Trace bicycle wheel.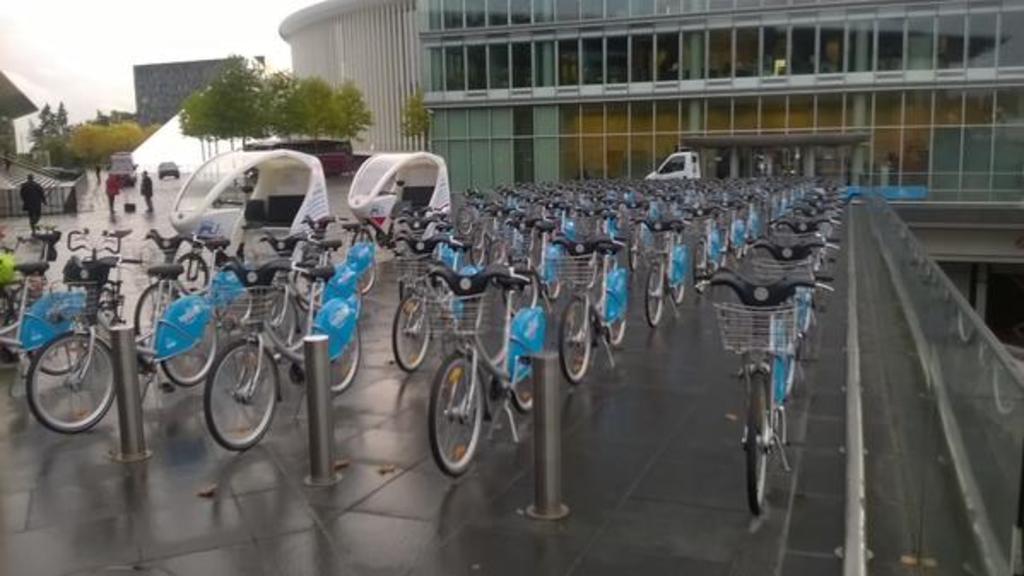
Traced to <region>203, 340, 282, 456</region>.
